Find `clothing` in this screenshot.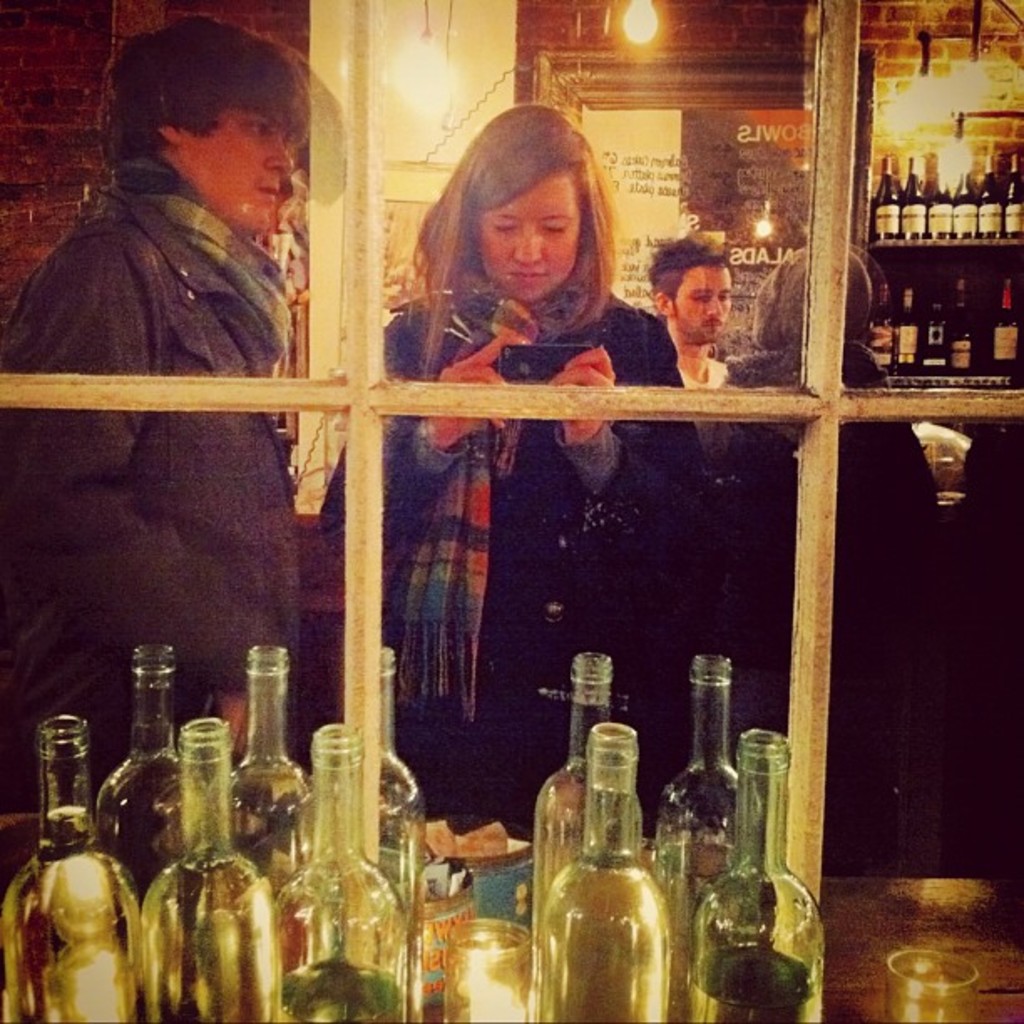
The bounding box for `clothing` is Rect(313, 273, 713, 850).
